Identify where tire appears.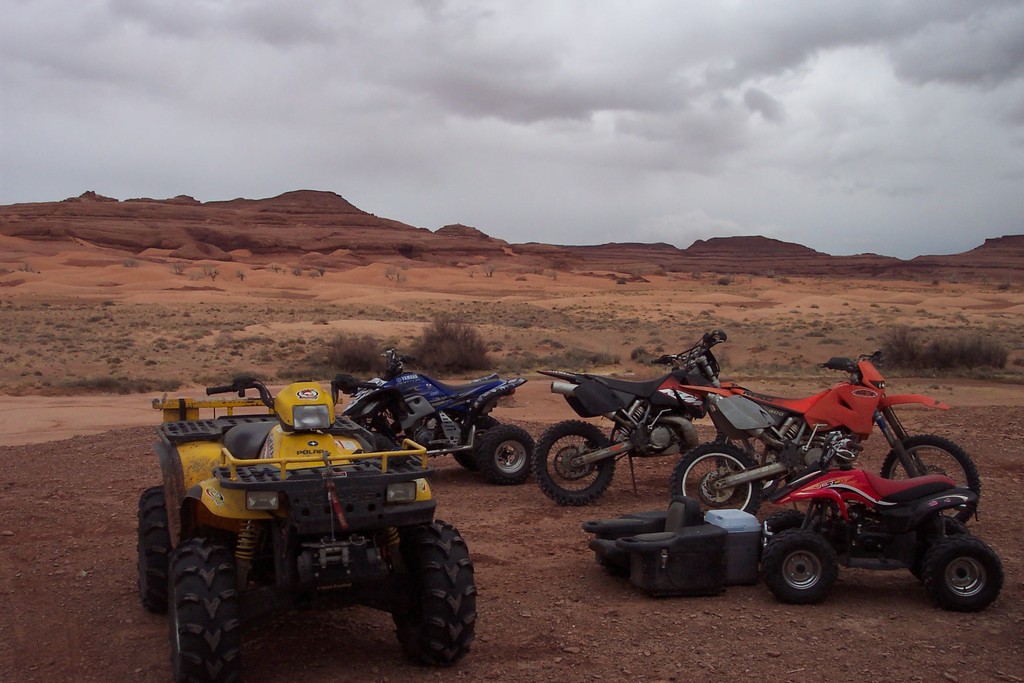
Appears at box=[376, 429, 397, 444].
